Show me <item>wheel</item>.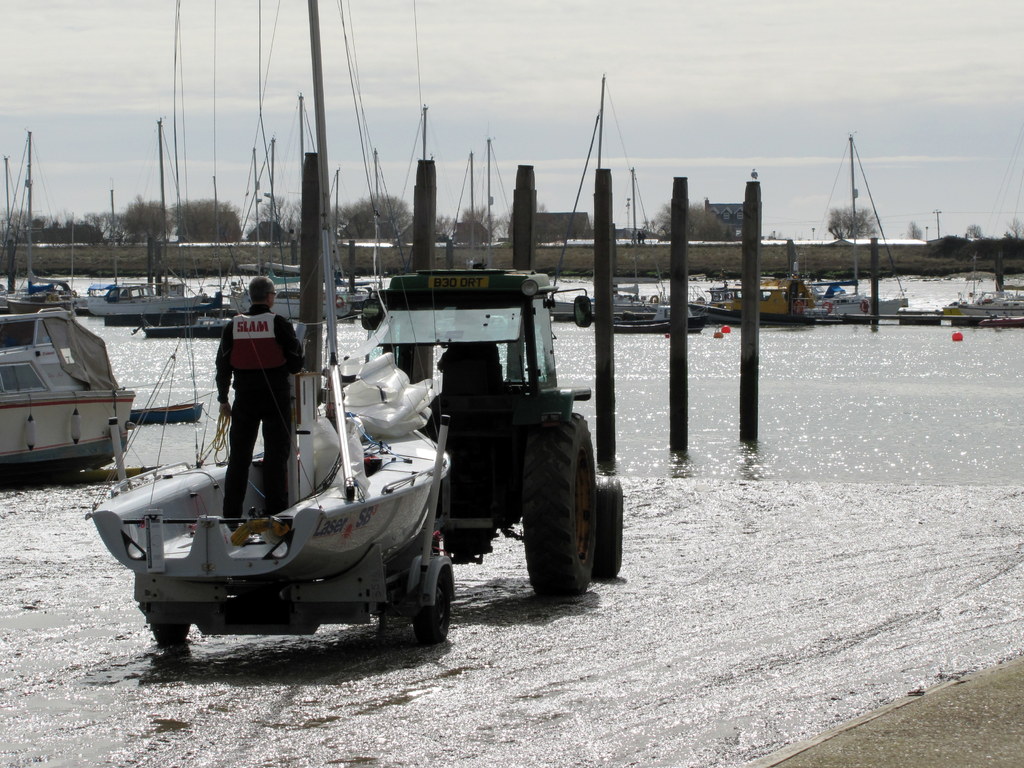
<item>wheel</item> is here: [589,471,624,583].
